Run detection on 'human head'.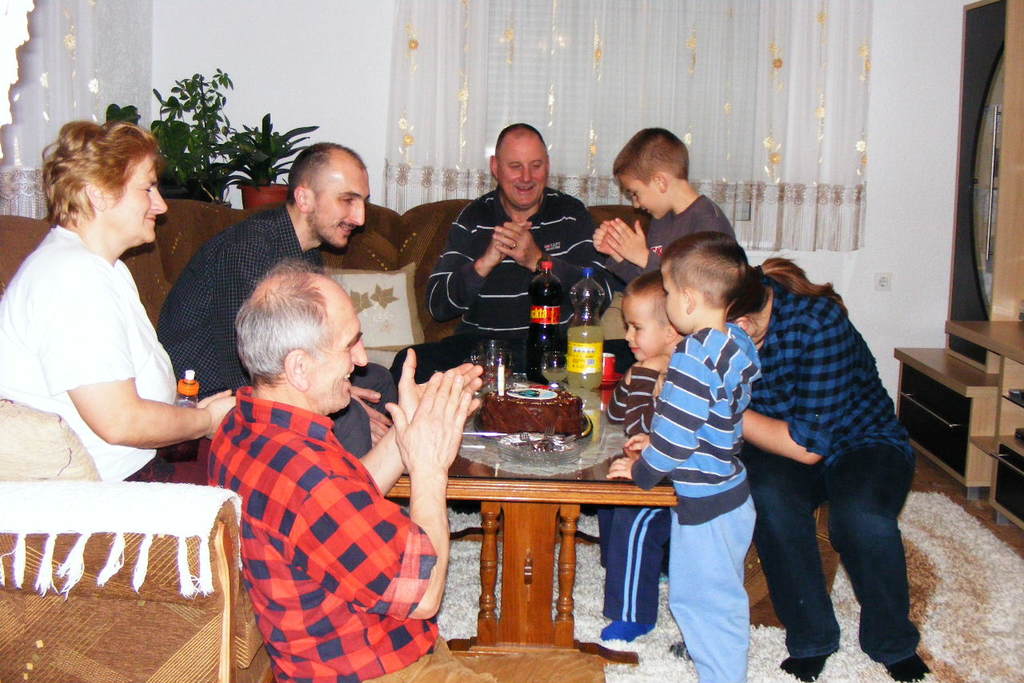
Result: [730, 263, 763, 349].
